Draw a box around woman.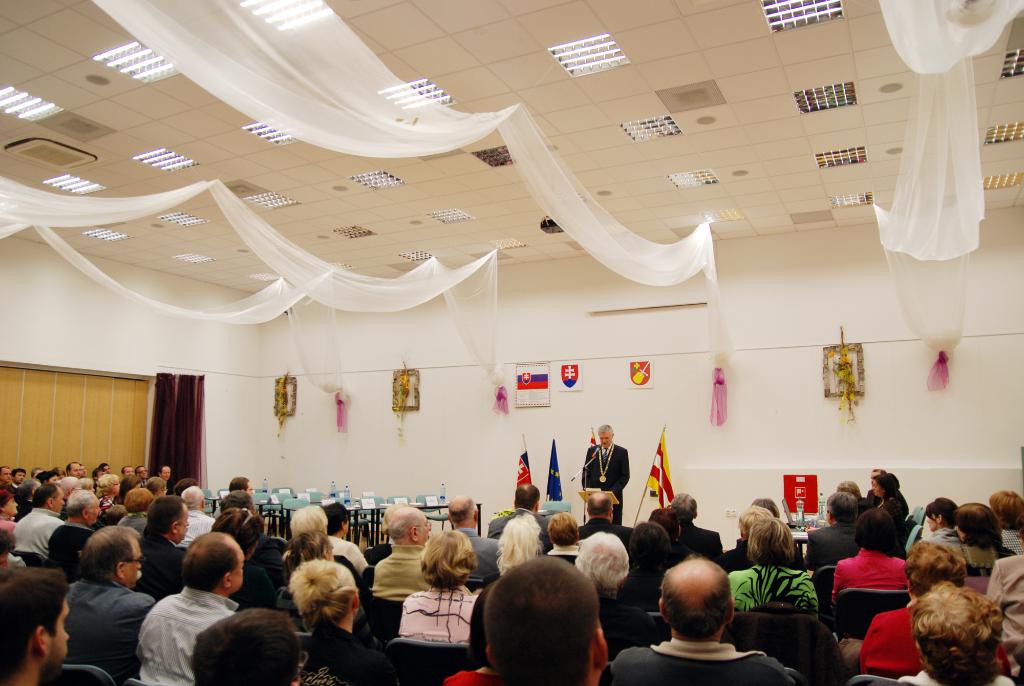
[146, 475, 170, 500].
